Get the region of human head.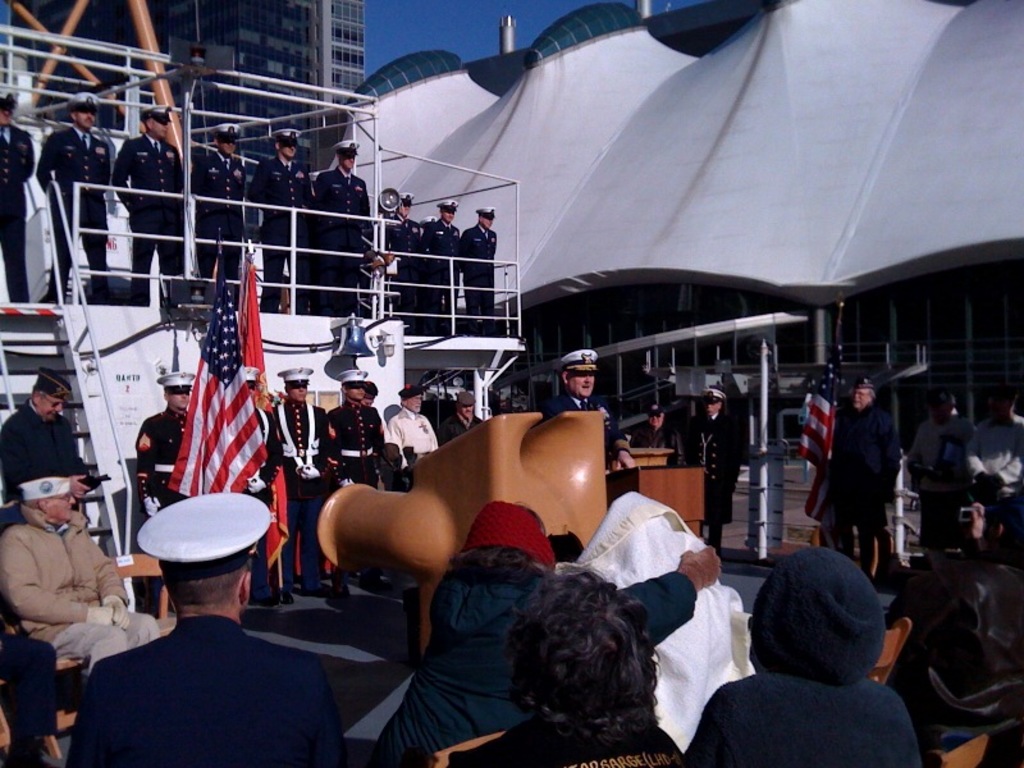
bbox(851, 379, 874, 408).
